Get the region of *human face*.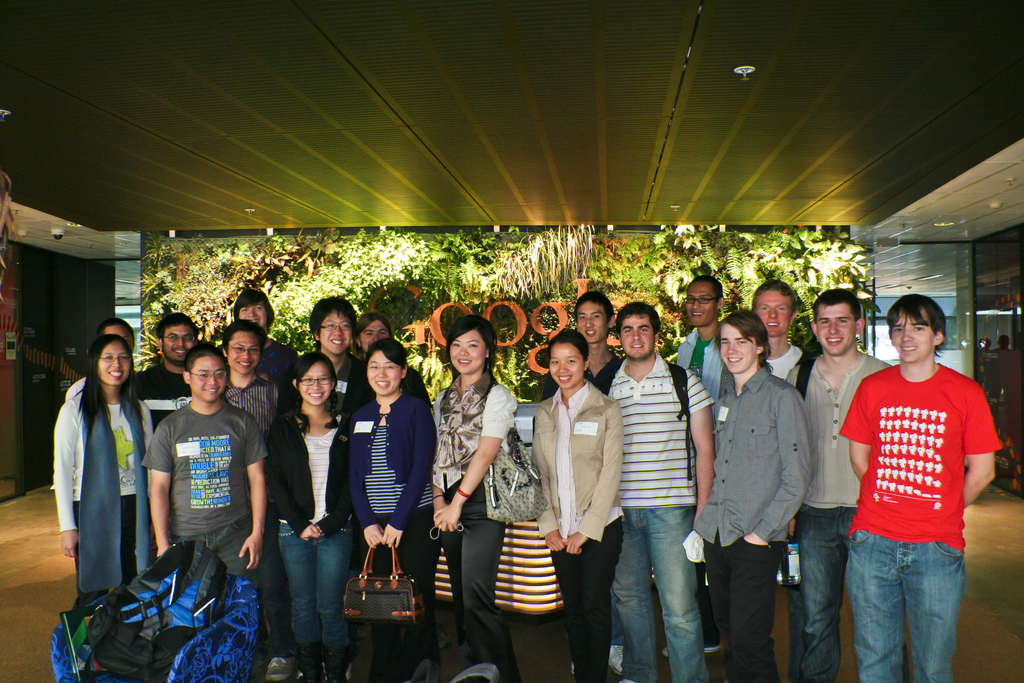
left=895, top=311, right=934, bottom=362.
